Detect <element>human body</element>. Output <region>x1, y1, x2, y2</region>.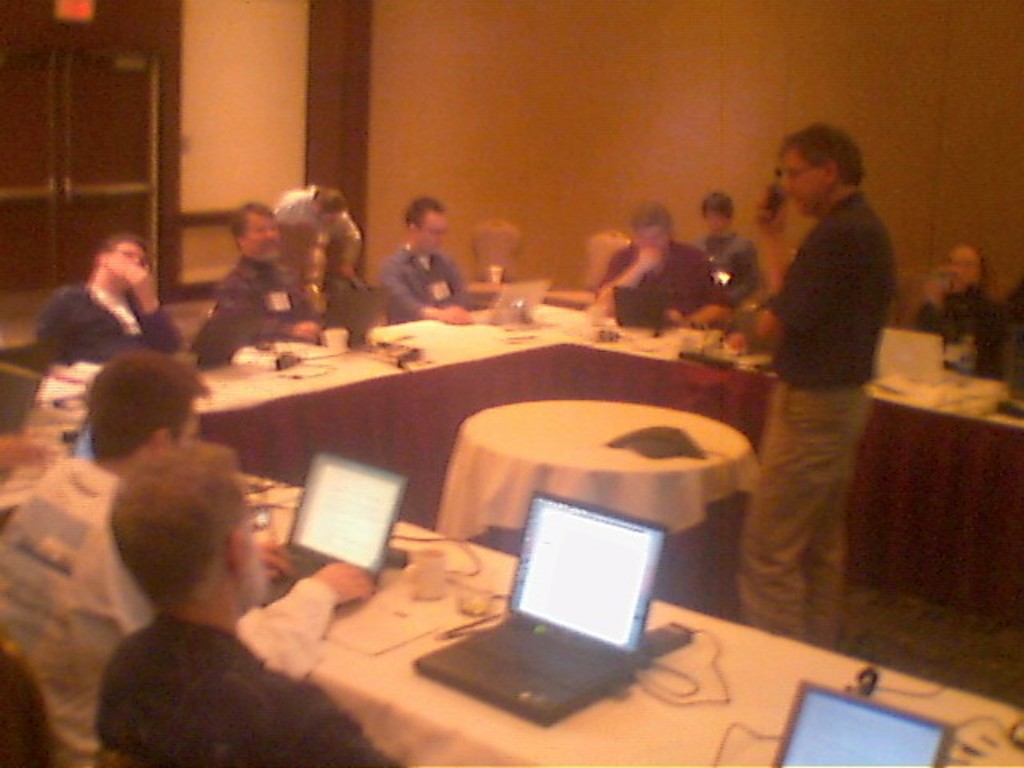
<region>206, 259, 349, 347</region>.
